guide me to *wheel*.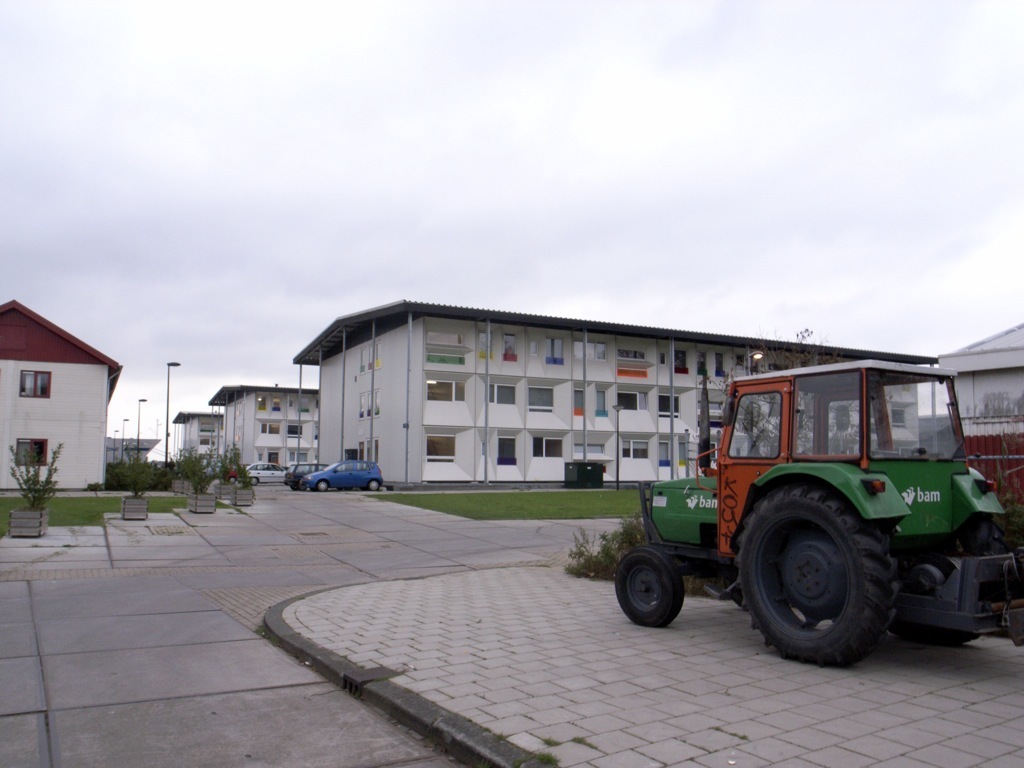
Guidance: [885, 510, 1014, 641].
